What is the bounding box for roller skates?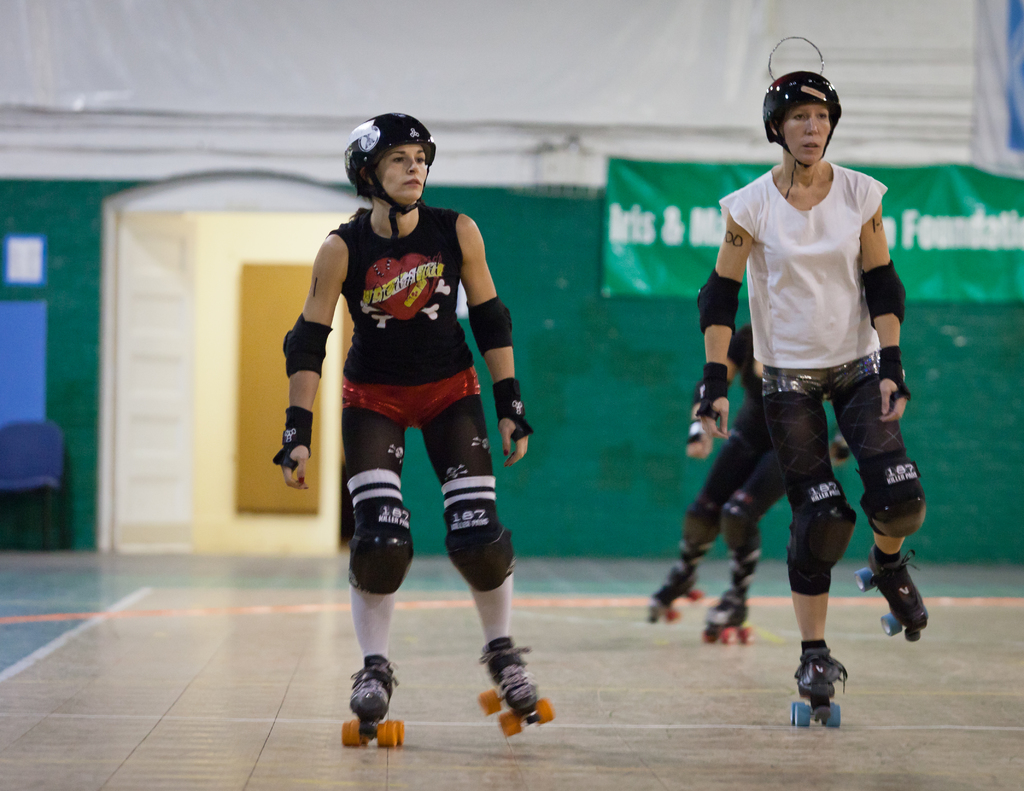
x1=339, y1=652, x2=409, y2=752.
